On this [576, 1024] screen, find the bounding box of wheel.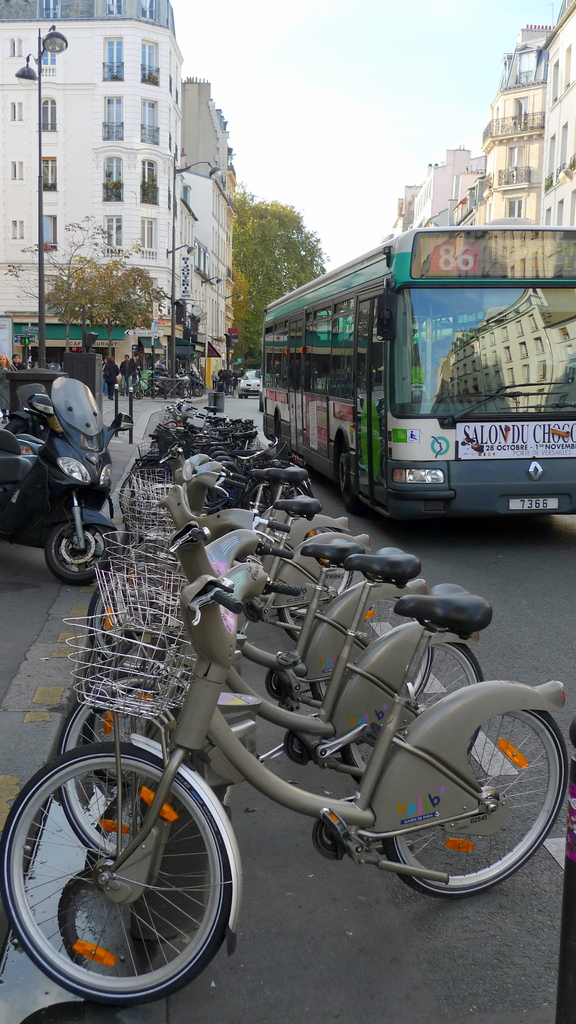
Bounding box: <bbox>178, 385, 190, 399</bbox>.
